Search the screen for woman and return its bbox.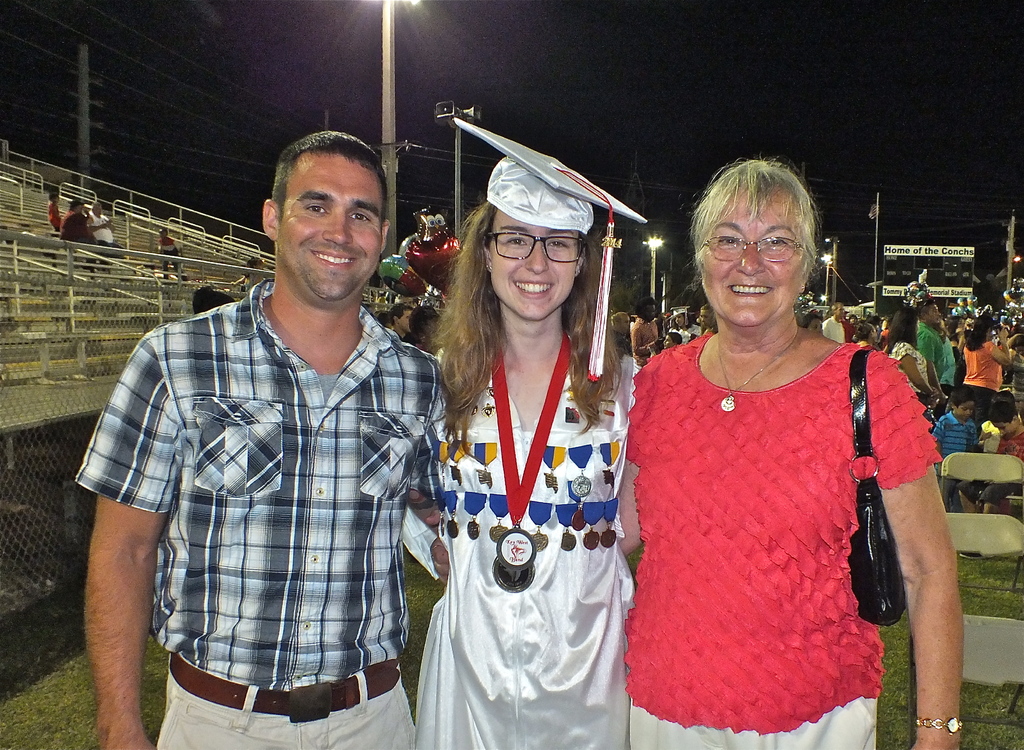
Found: x1=855 y1=319 x2=881 y2=346.
